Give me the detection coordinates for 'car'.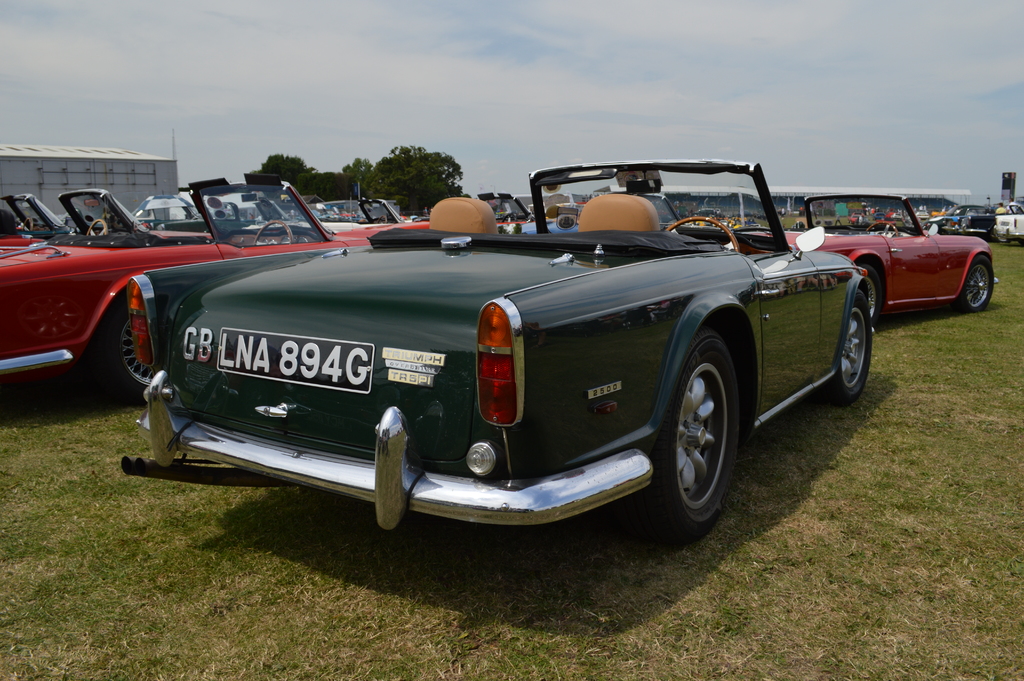
0:182:220:256.
